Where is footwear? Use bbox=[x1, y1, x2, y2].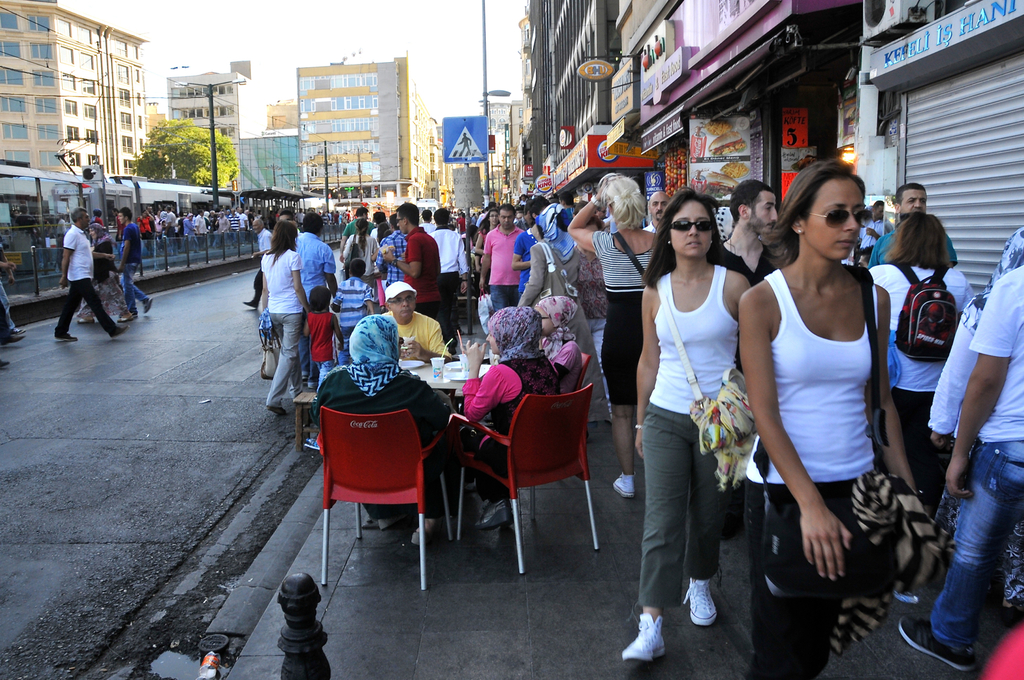
bbox=[266, 403, 286, 423].
